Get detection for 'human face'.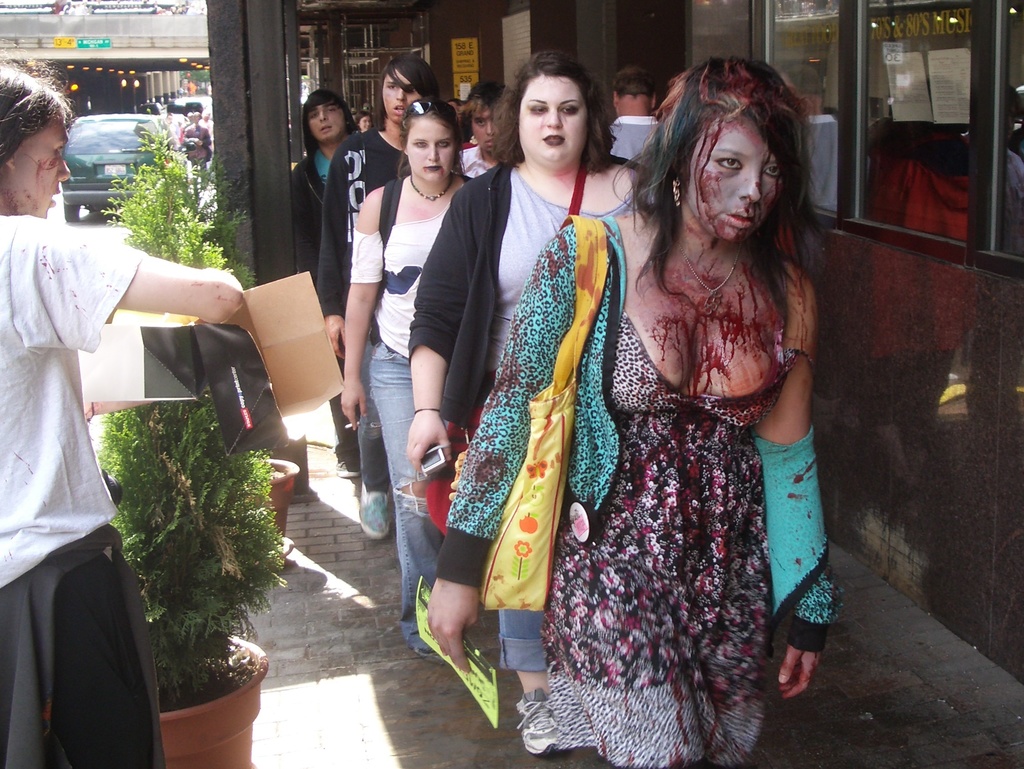
Detection: <region>17, 124, 75, 208</region>.
